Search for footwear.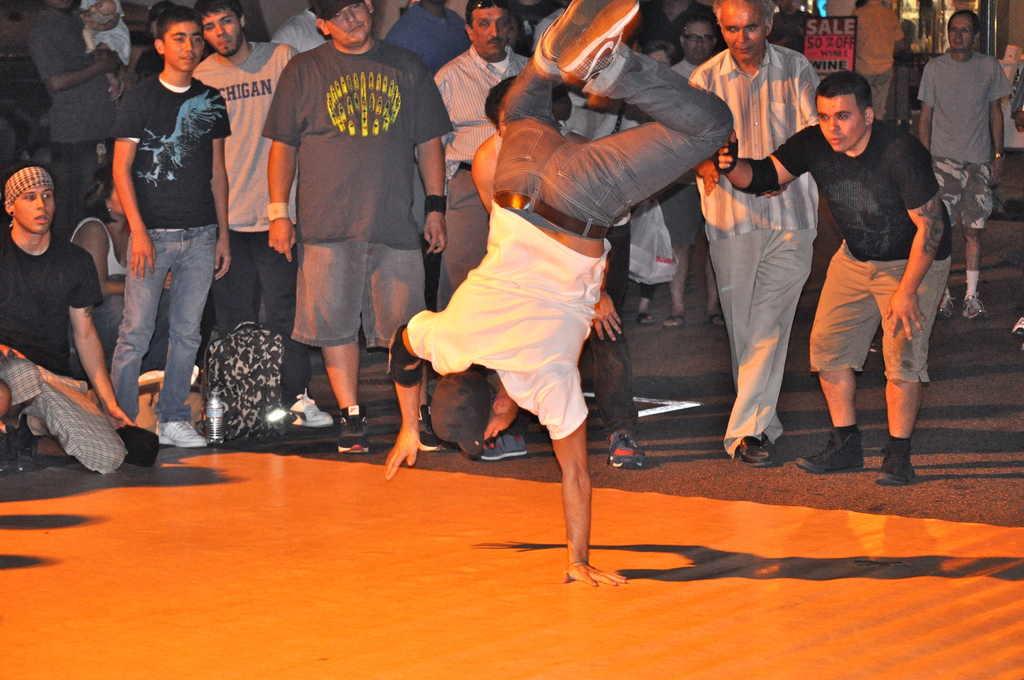
Found at <box>1012,316,1023,329</box>.
